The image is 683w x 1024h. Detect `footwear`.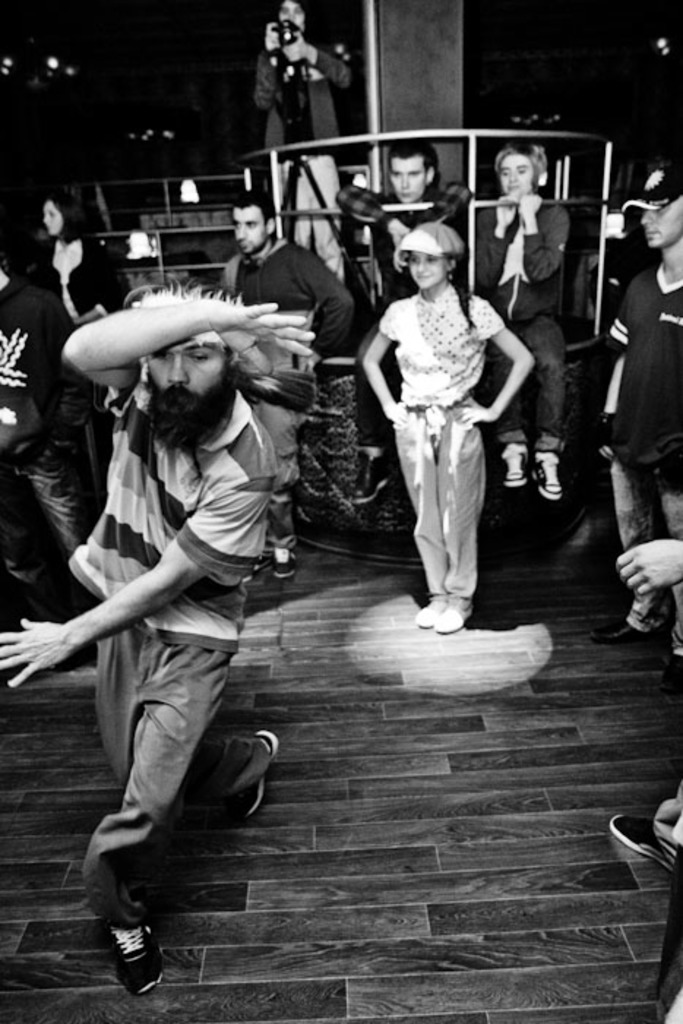
Detection: 603:806:682:892.
